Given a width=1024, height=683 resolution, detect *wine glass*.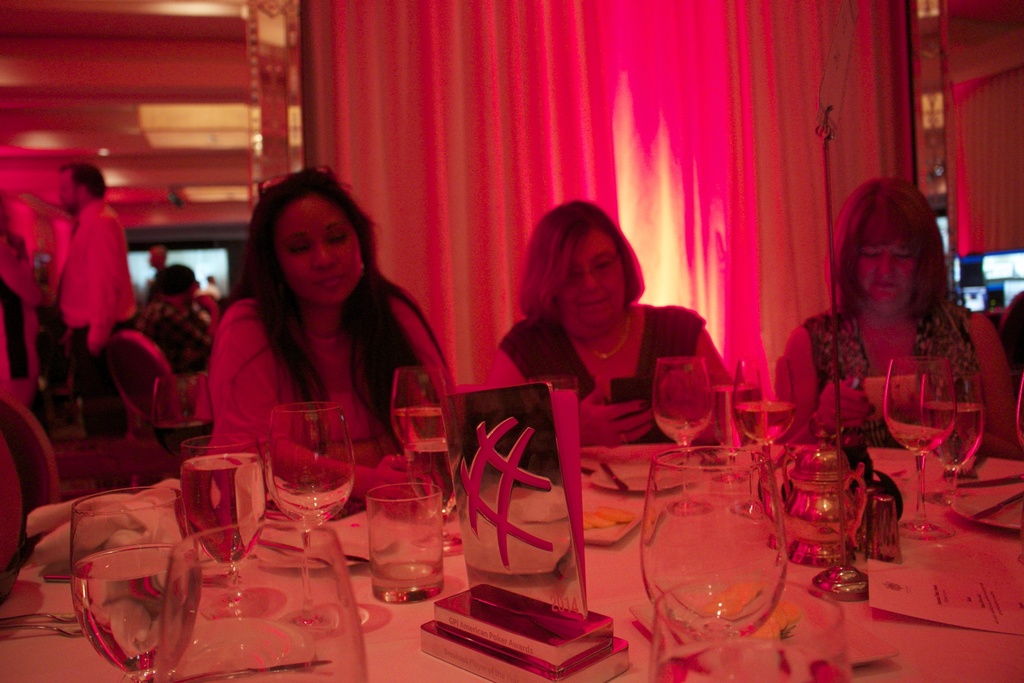
(x1=147, y1=370, x2=210, y2=461).
